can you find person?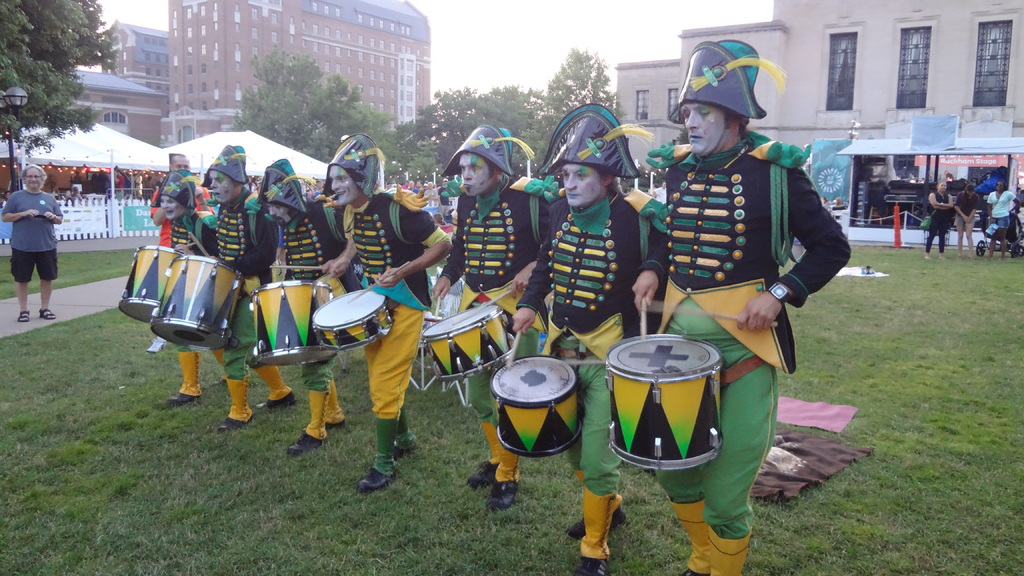
Yes, bounding box: <bbox>989, 177, 1017, 260</bbox>.
